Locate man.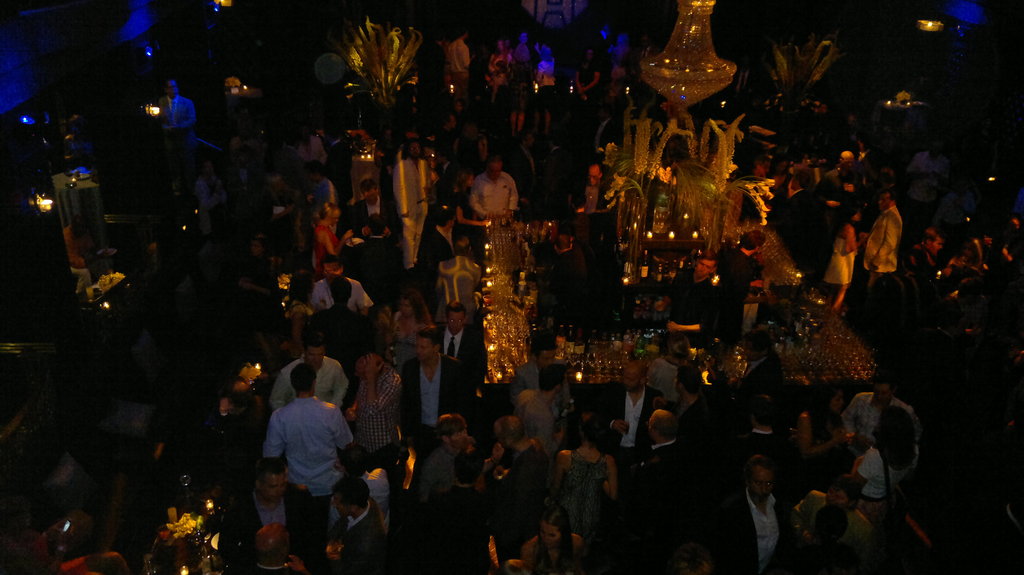
Bounding box: 344, 177, 394, 268.
